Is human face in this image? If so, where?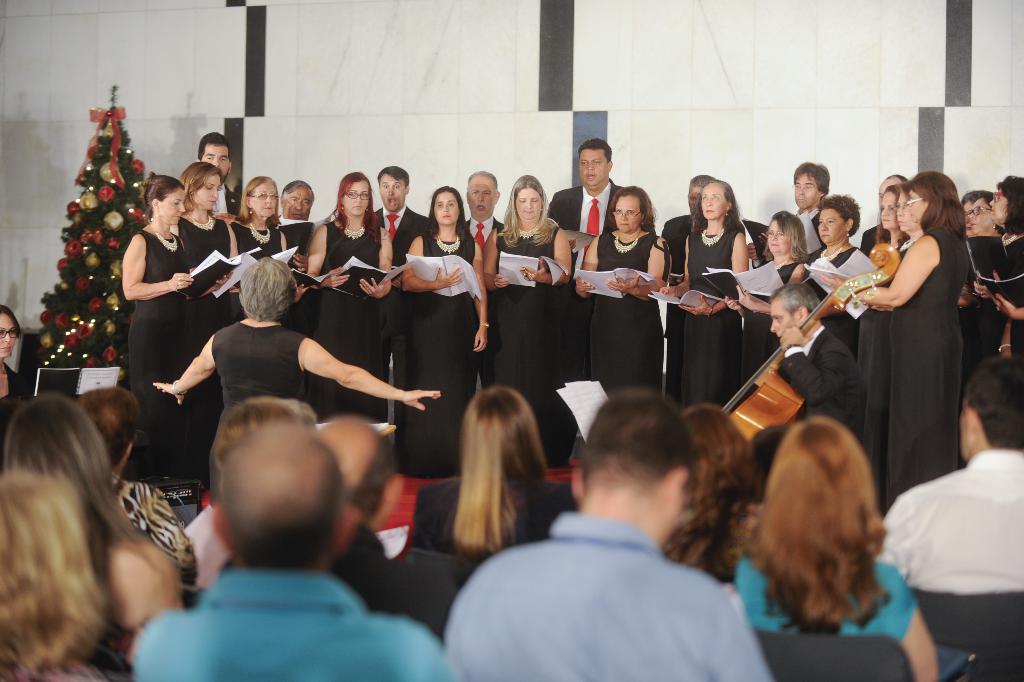
Yes, at 970/199/990/231.
